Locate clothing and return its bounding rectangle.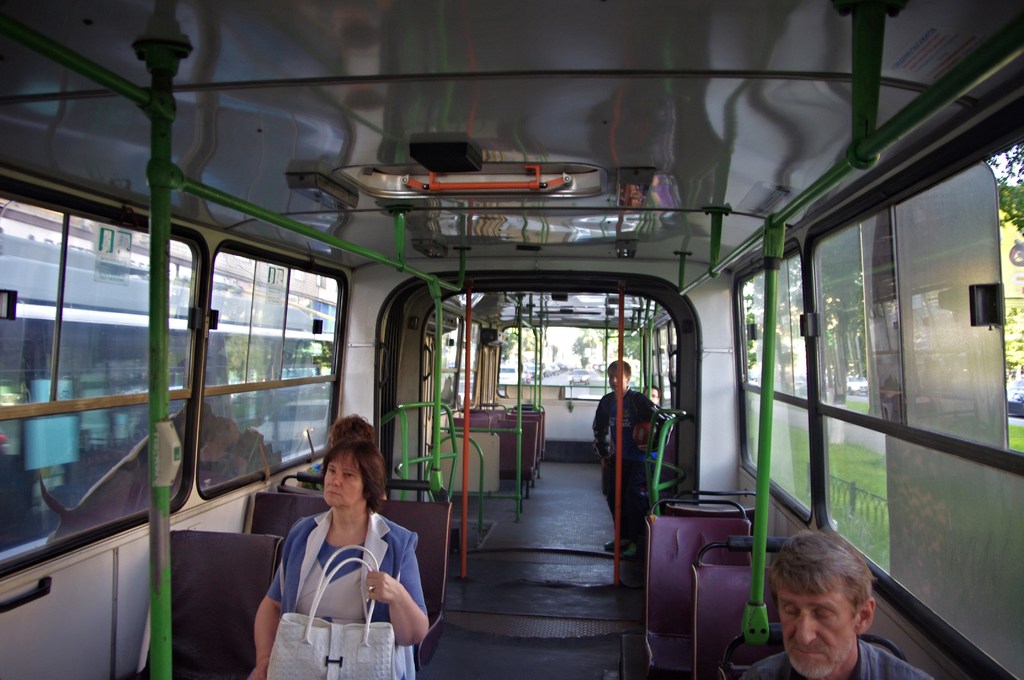
[270, 508, 428, 679].
